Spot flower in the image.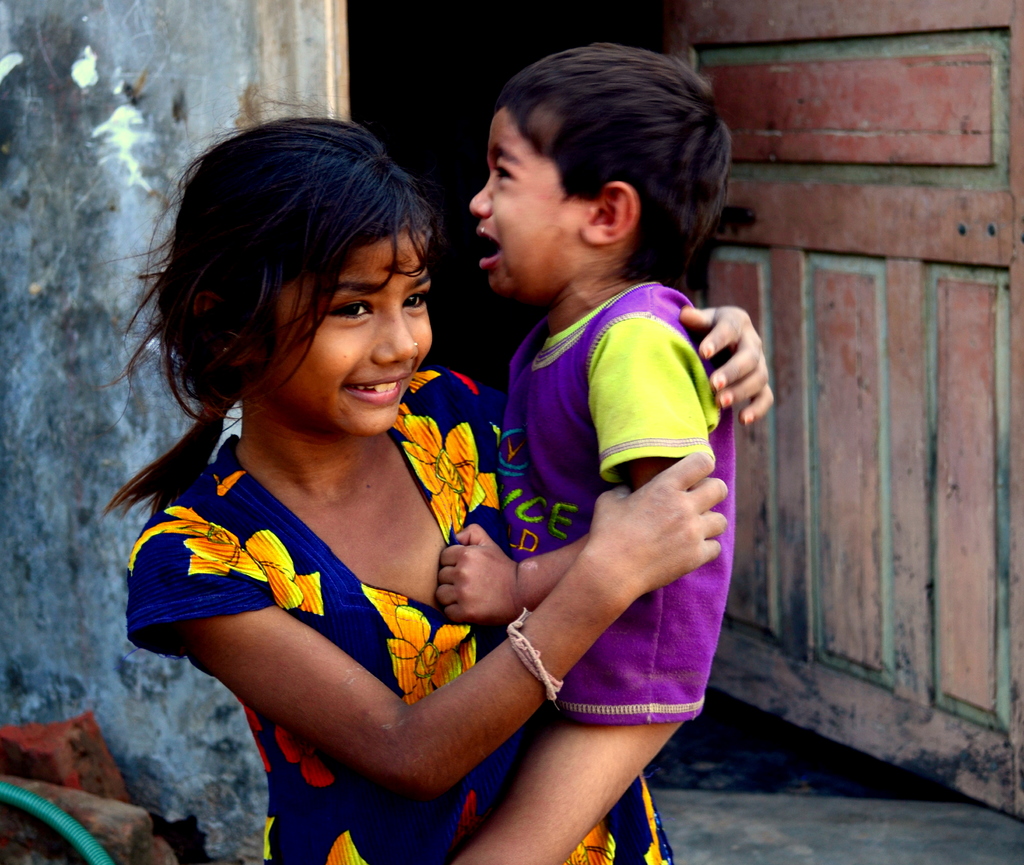
flower found at 563:821:621:864.
